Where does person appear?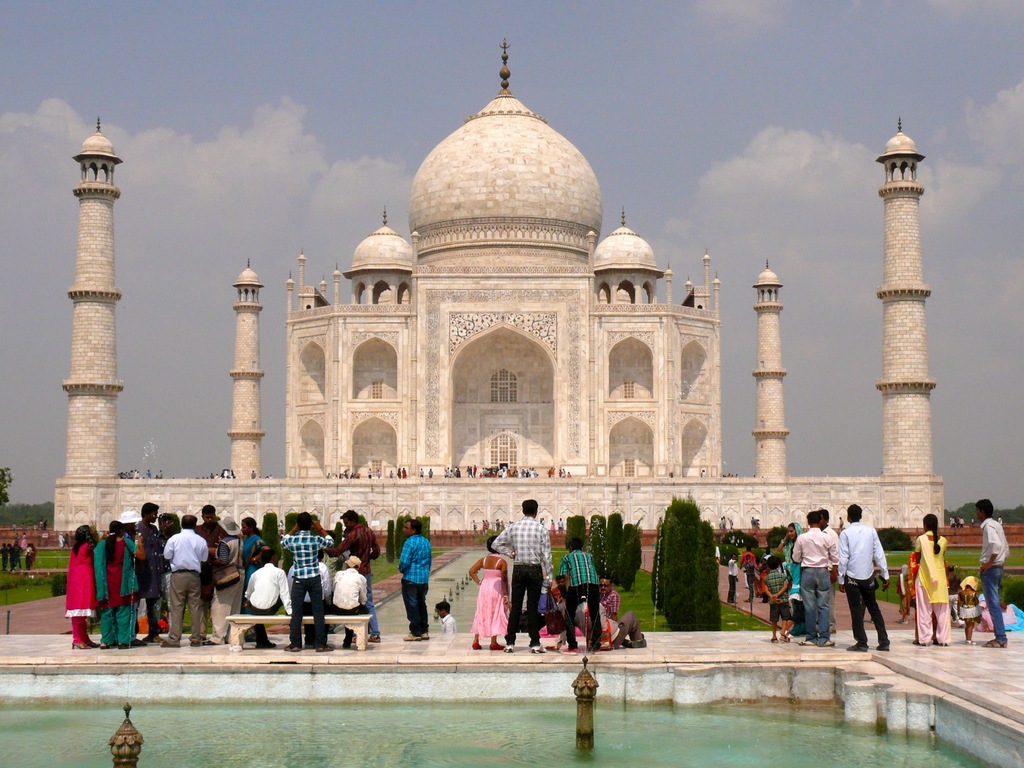
Appears at detection(763, 559, 793, 637).
